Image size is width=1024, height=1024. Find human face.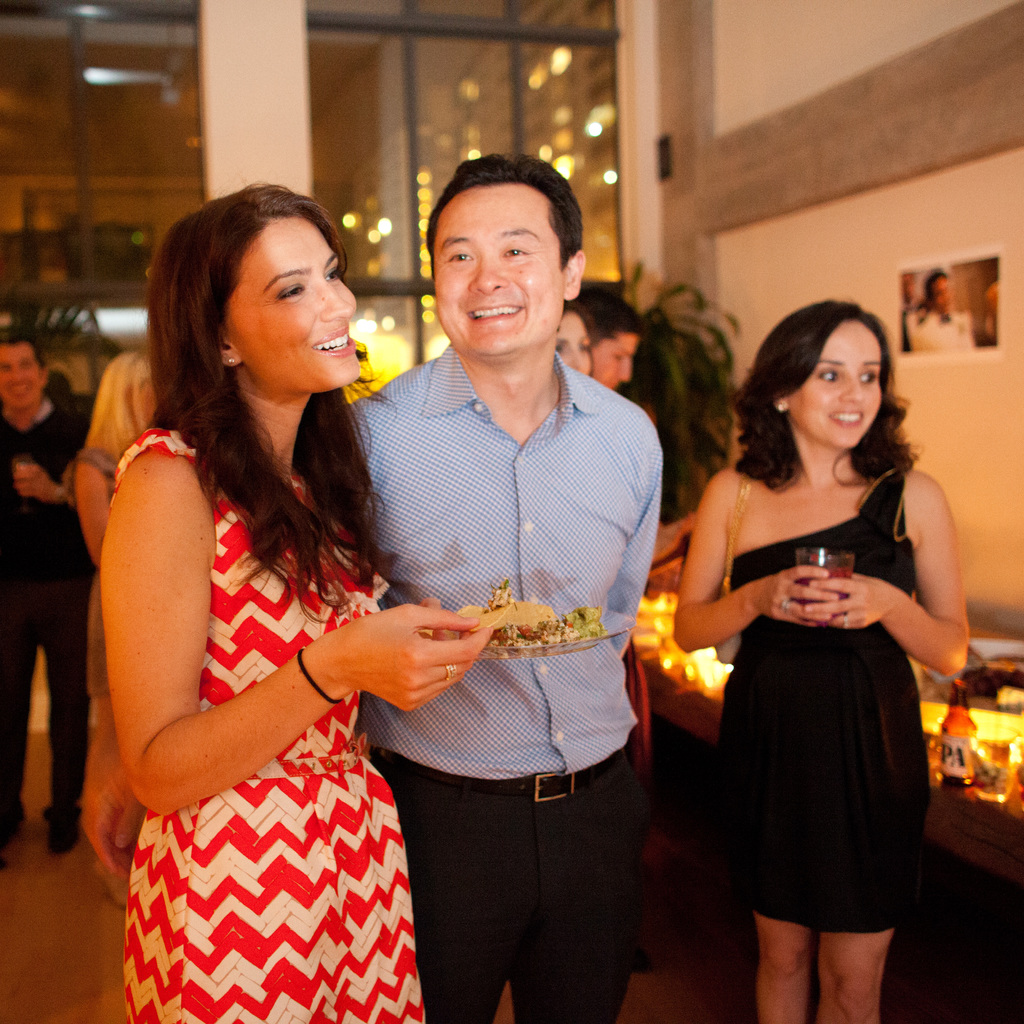
[218, 209, 355, 391].
